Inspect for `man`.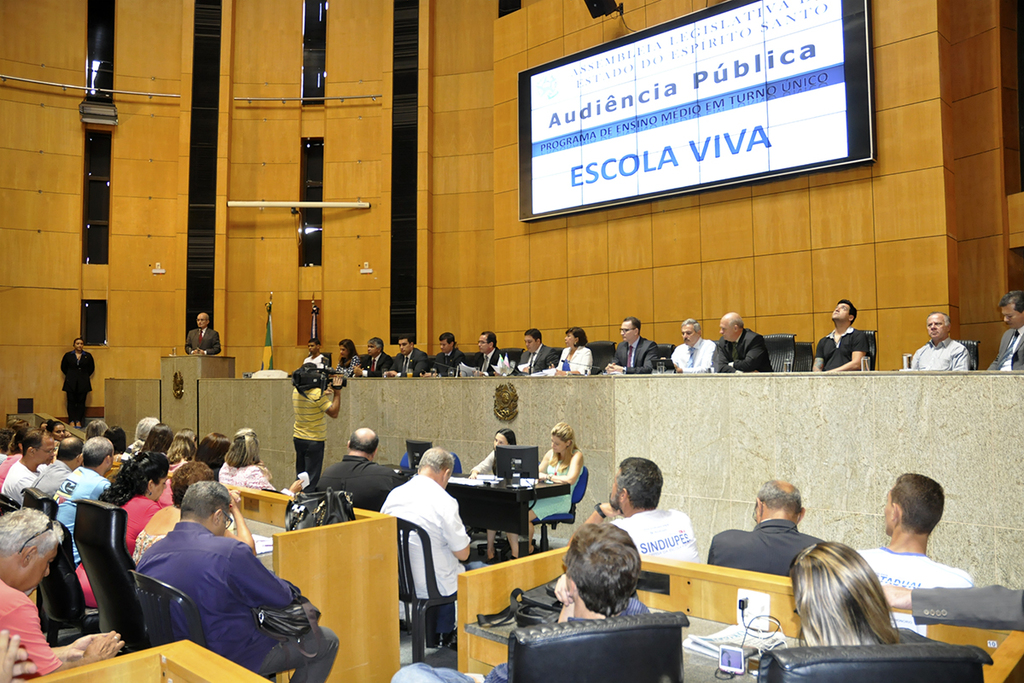
Inspection: left=704, top=477, right=829, bottom=578.
